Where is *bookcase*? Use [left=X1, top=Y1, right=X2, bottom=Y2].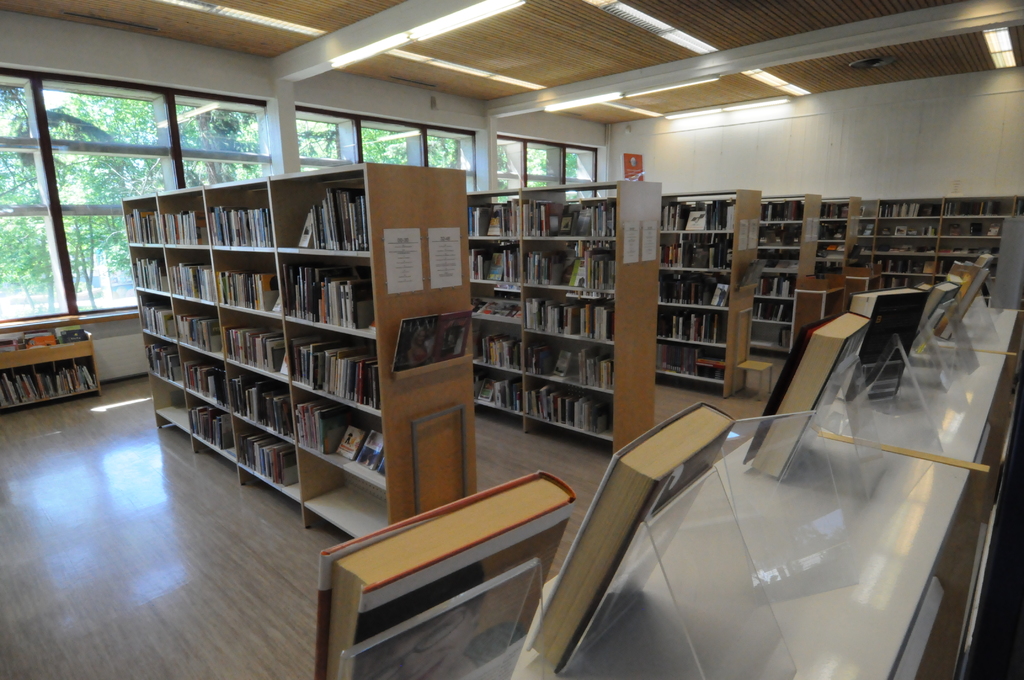
[left=0, top=328, right=105, bottom=413].
